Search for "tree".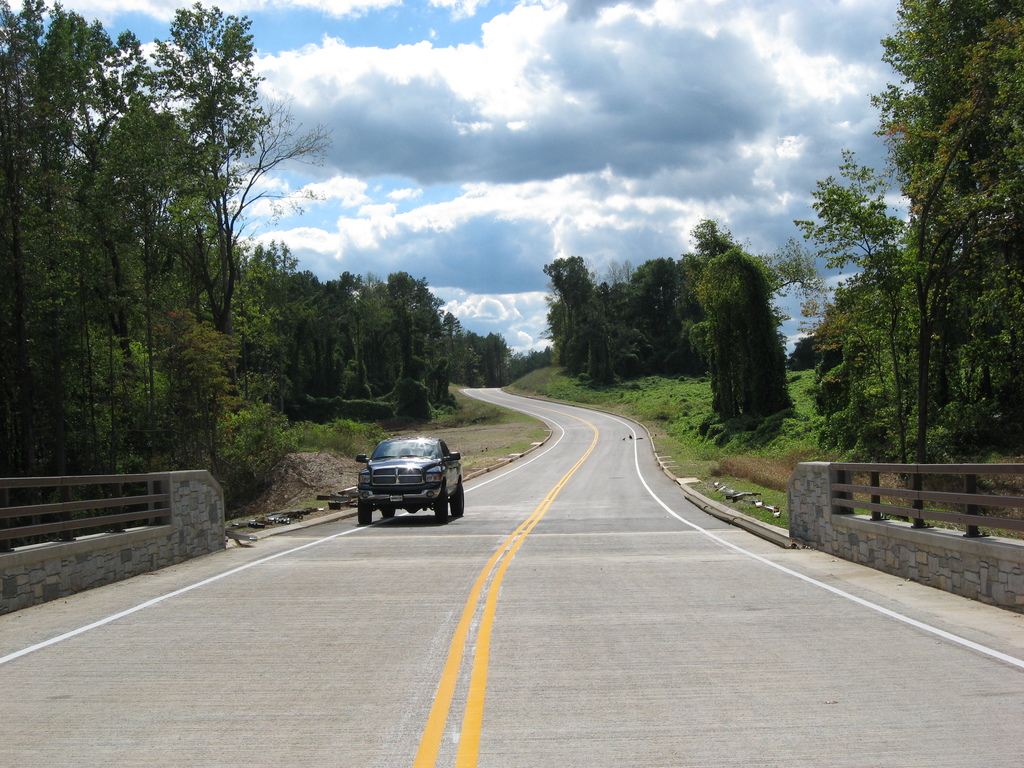
Found at region(383, 265, 448, 379).
